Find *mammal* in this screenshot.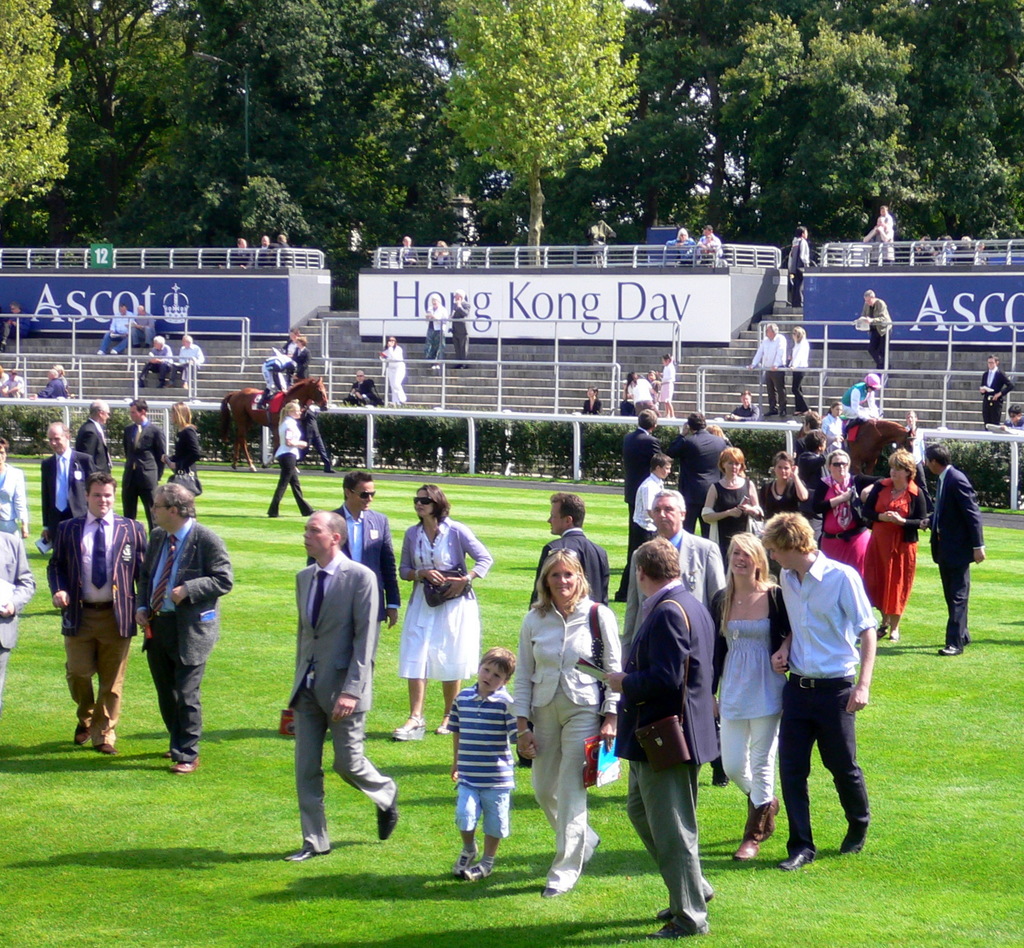
The bounding box for *mammal* is <bbox>812, 450, 877, 571</bbox>.
